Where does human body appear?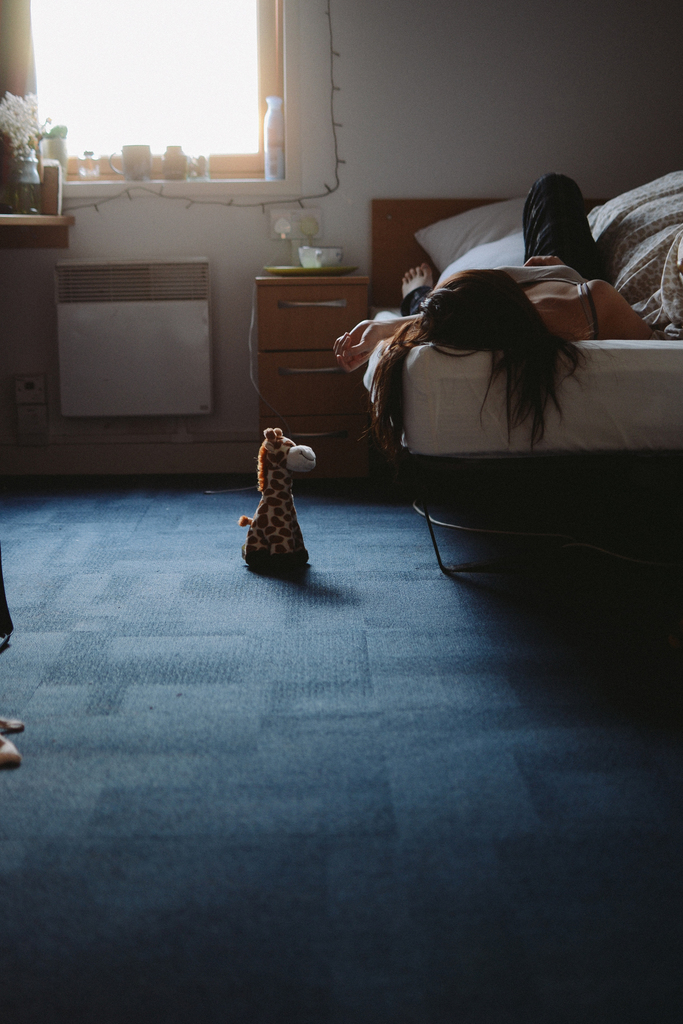
Appears at crop(338, 173, 654, 457).
